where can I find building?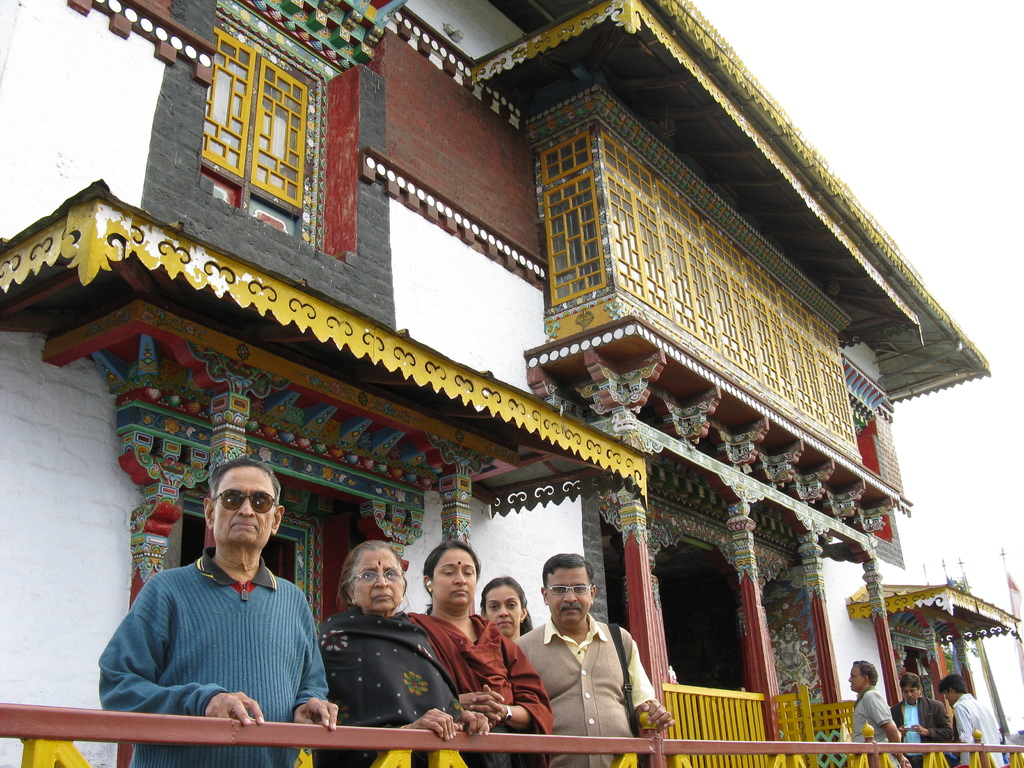
You can find it at x1=0, y1=0, x2=1016, y2=767.
